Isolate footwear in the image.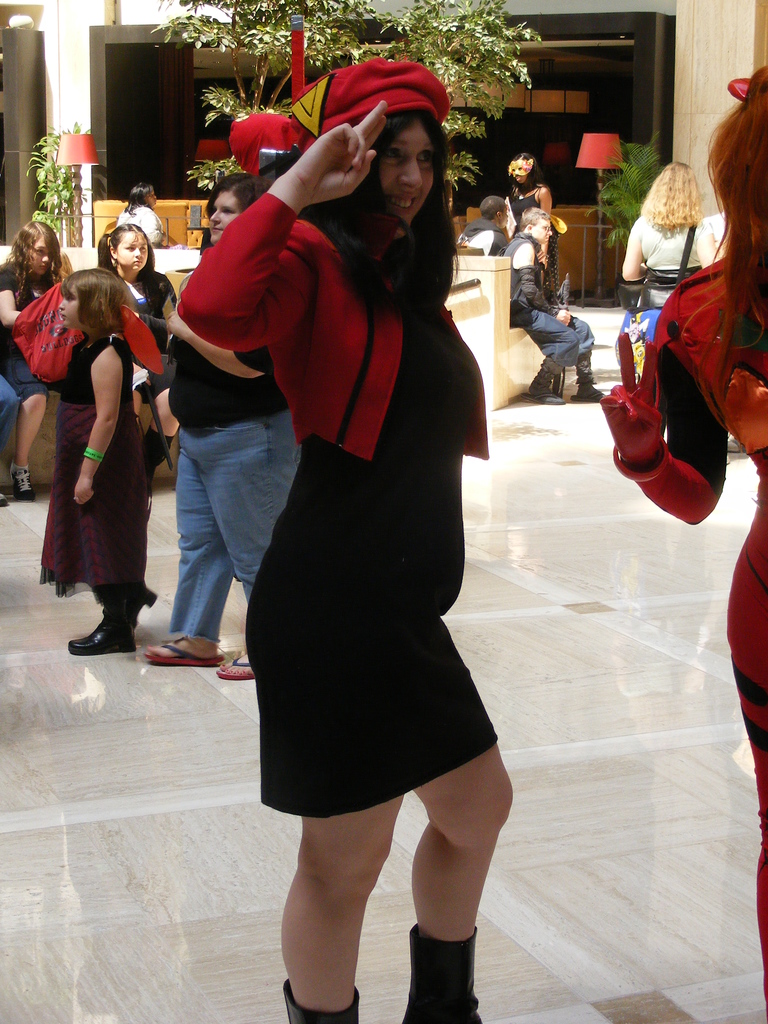
Isolated region: (404,922,484,1023).
